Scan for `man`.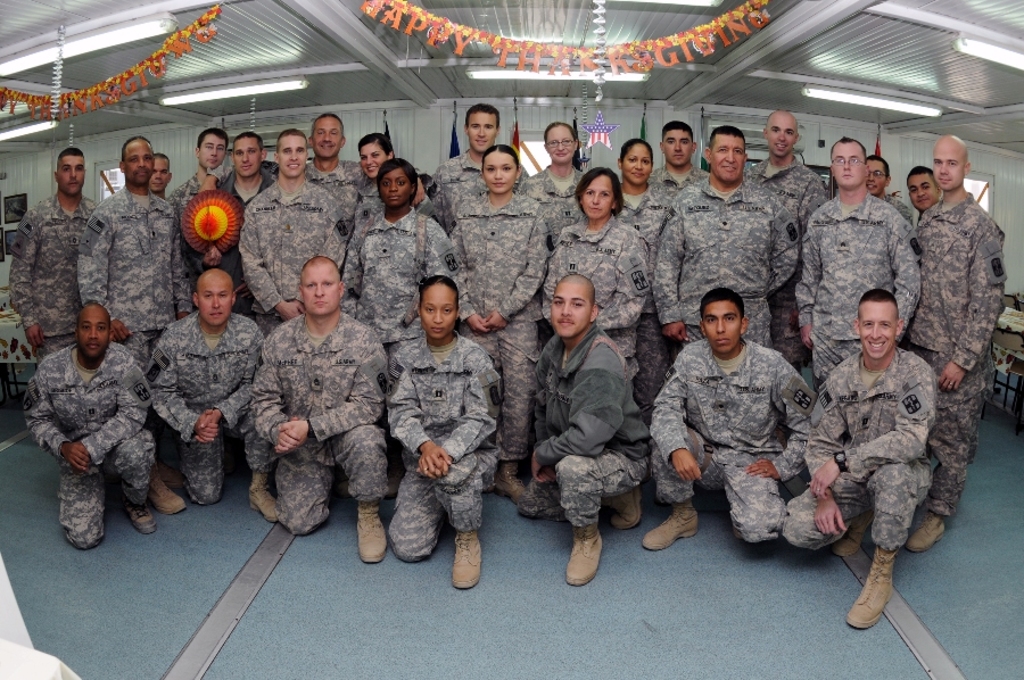
Scan result: 8/147/98/368.
